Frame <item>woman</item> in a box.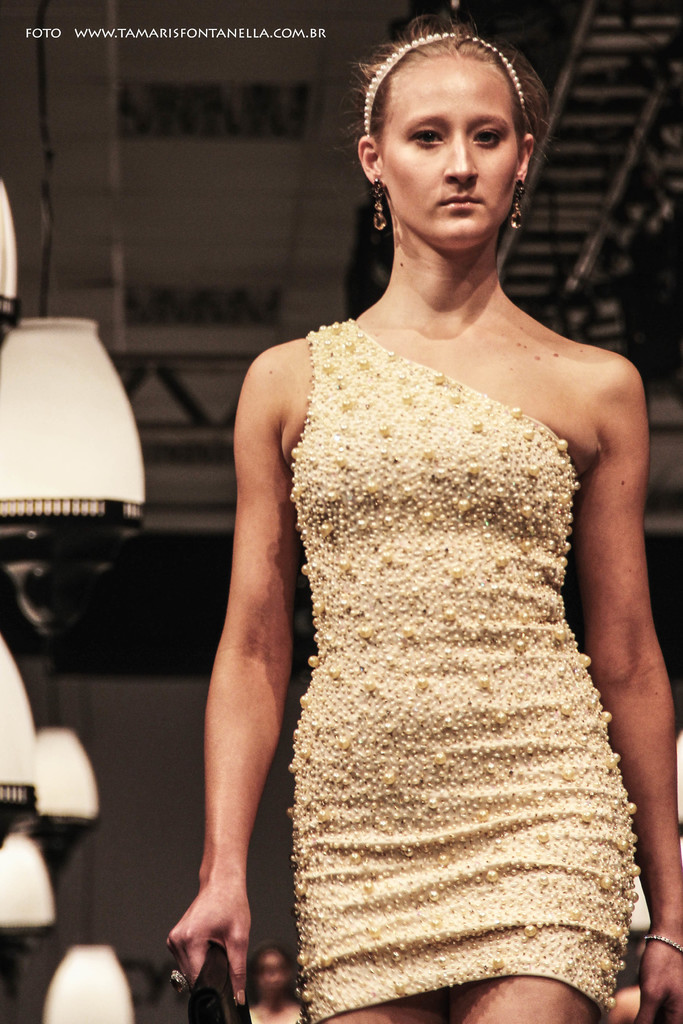
{"left": 152, "top": 6, "right": 663, "bottom": 1016}.
